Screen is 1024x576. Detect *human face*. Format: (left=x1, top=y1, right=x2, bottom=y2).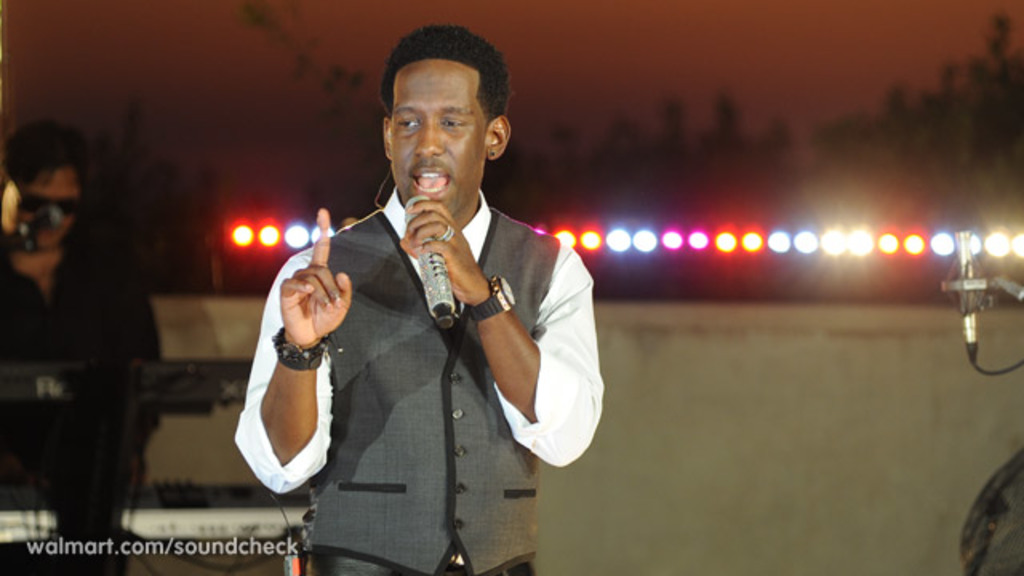
(left=390, top=64, right=482, bottom=218).
